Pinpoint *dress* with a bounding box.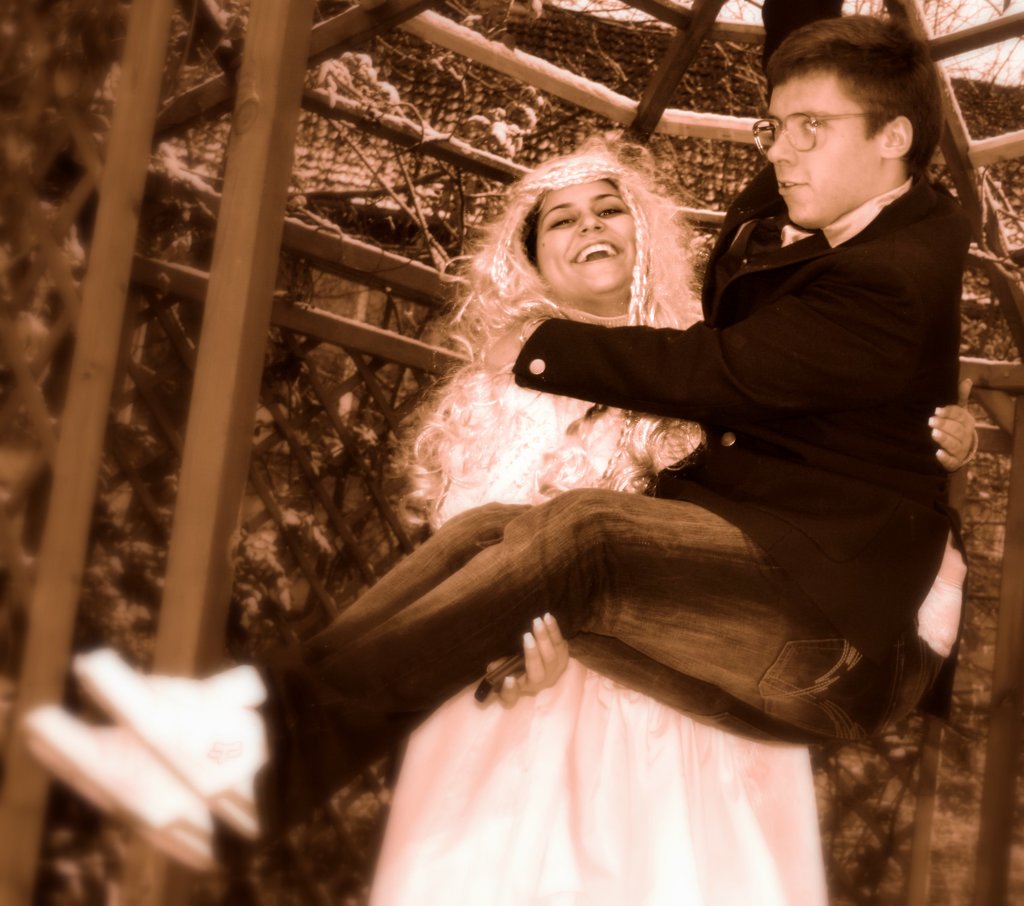
detection(345, 151, 824, 905).
